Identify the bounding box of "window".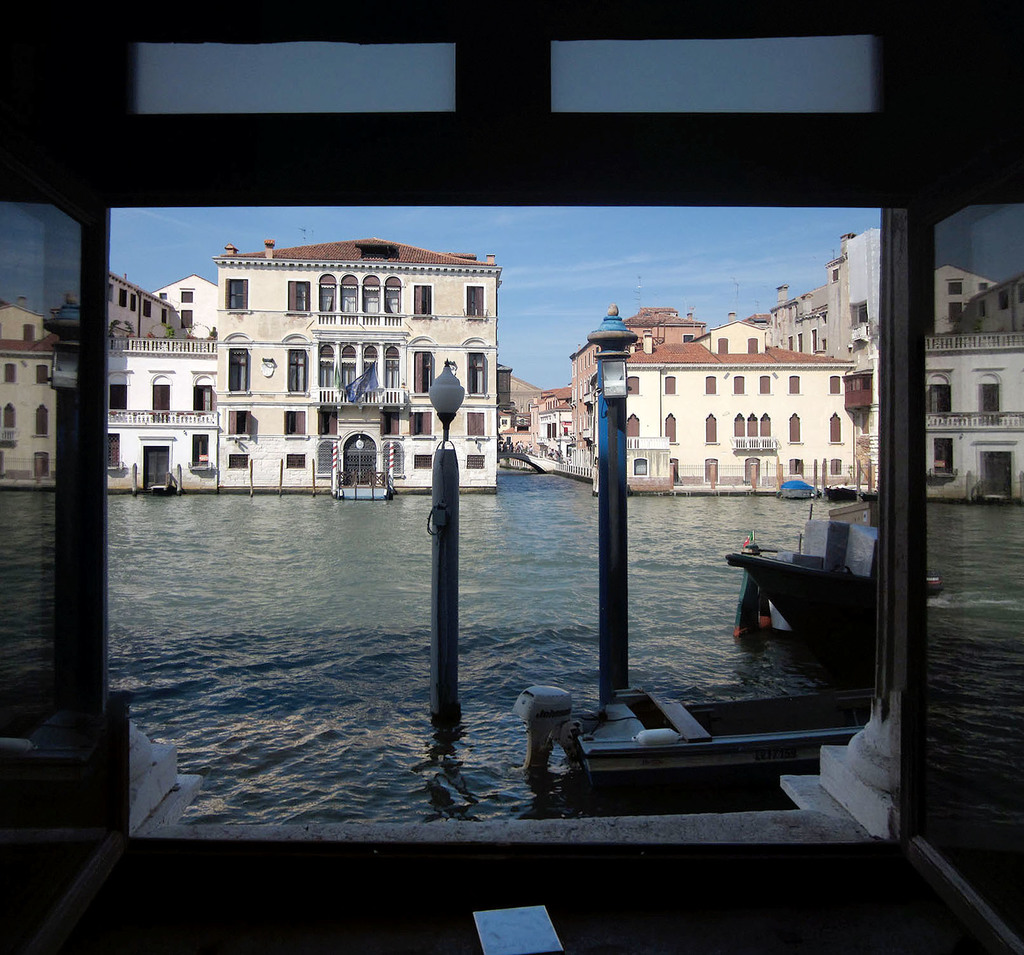
bbox=[1018, 284, 1023, 304].
